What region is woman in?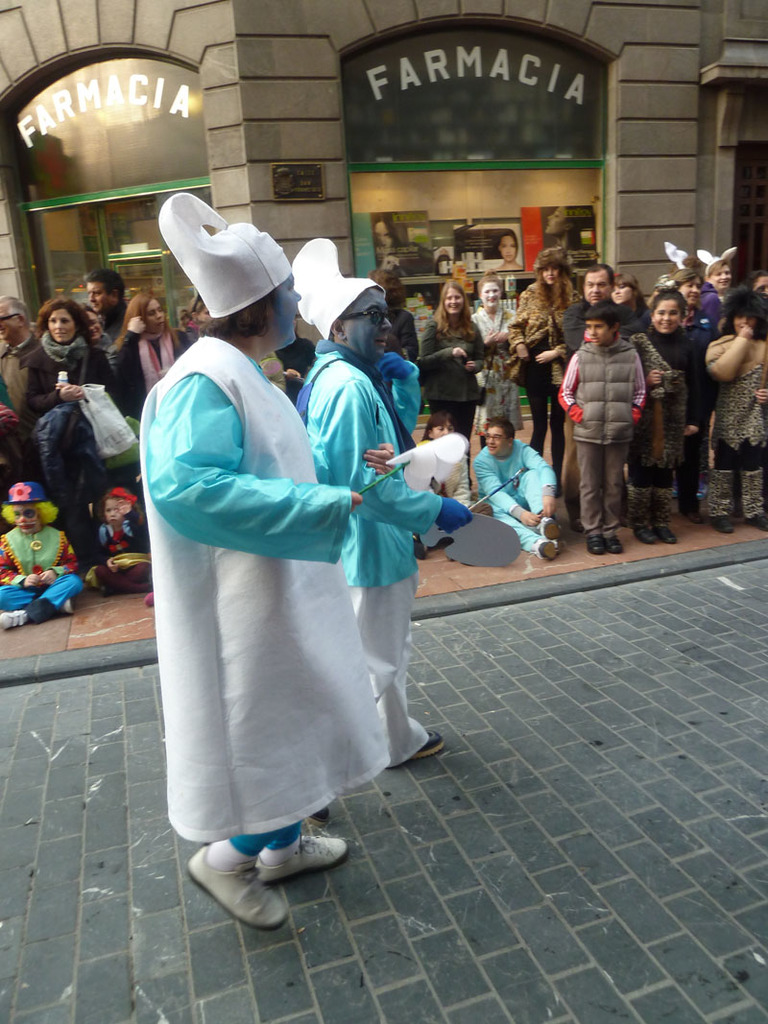
(left=683, top=230, right=732, bottom=344).
